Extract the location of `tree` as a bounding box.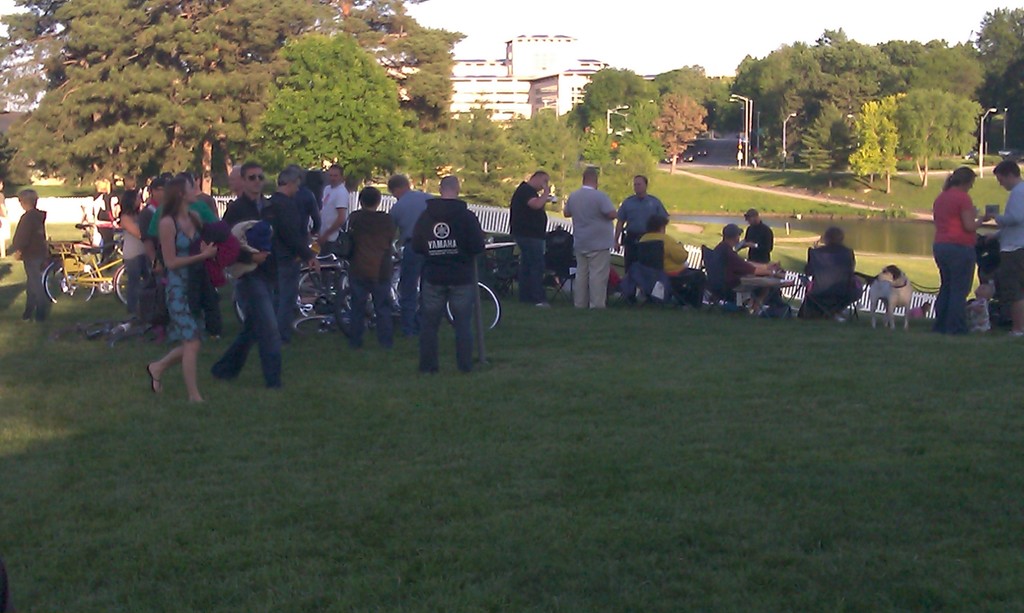
bbox=(726, 22, 826, 163).
